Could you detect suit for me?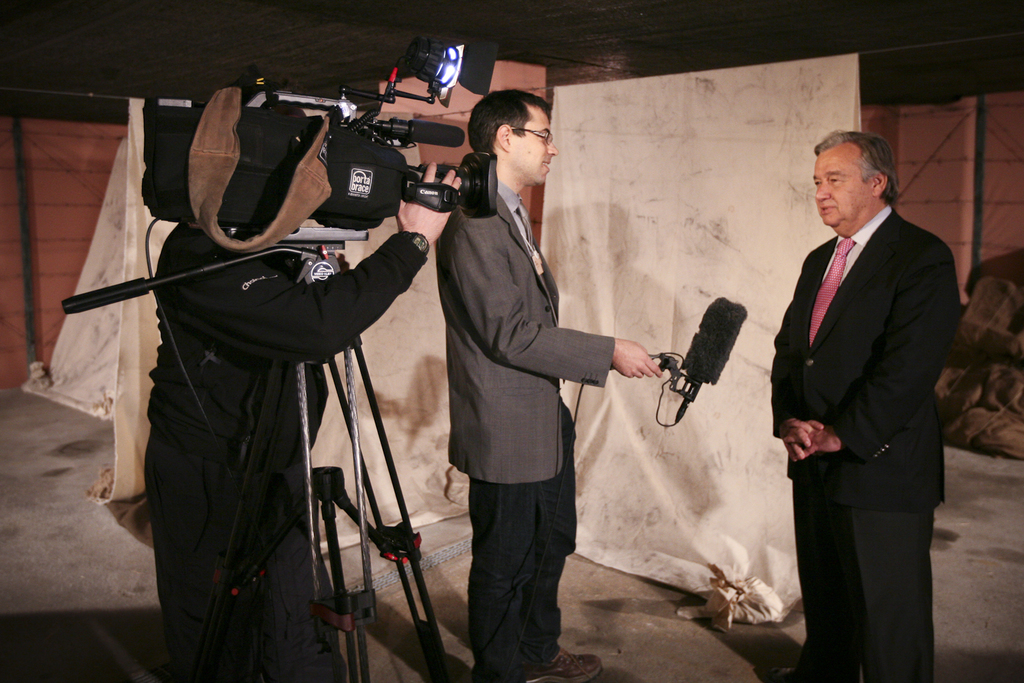
Detection result: <region>763, 111, 963, 677</region>.
